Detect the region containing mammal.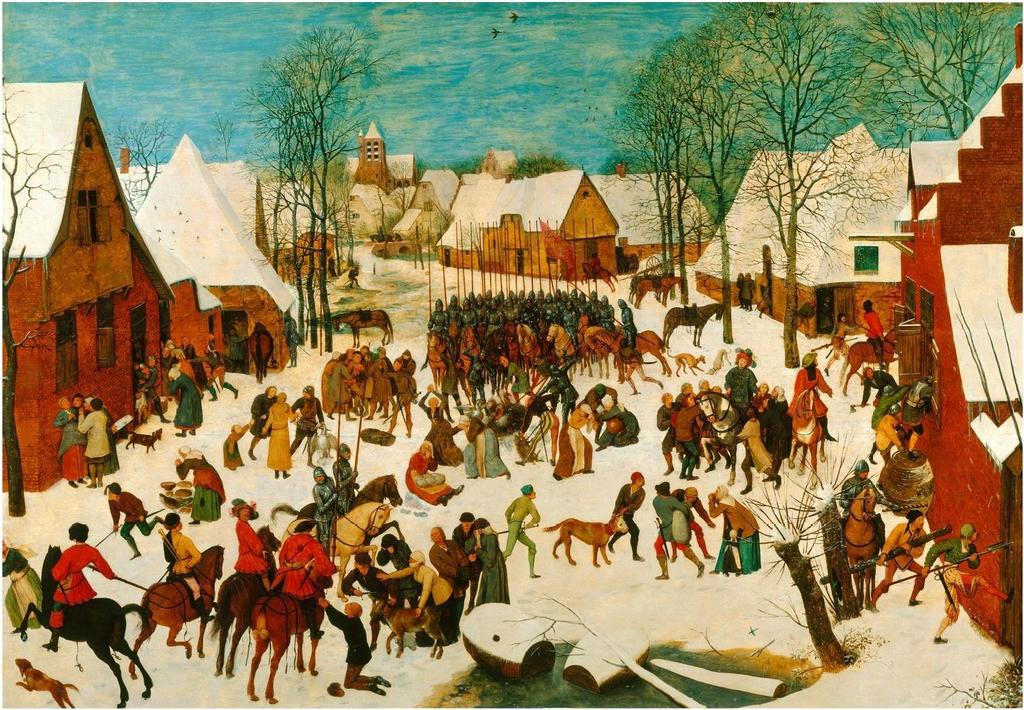
<region>628, 271, 676, 301</region>.
